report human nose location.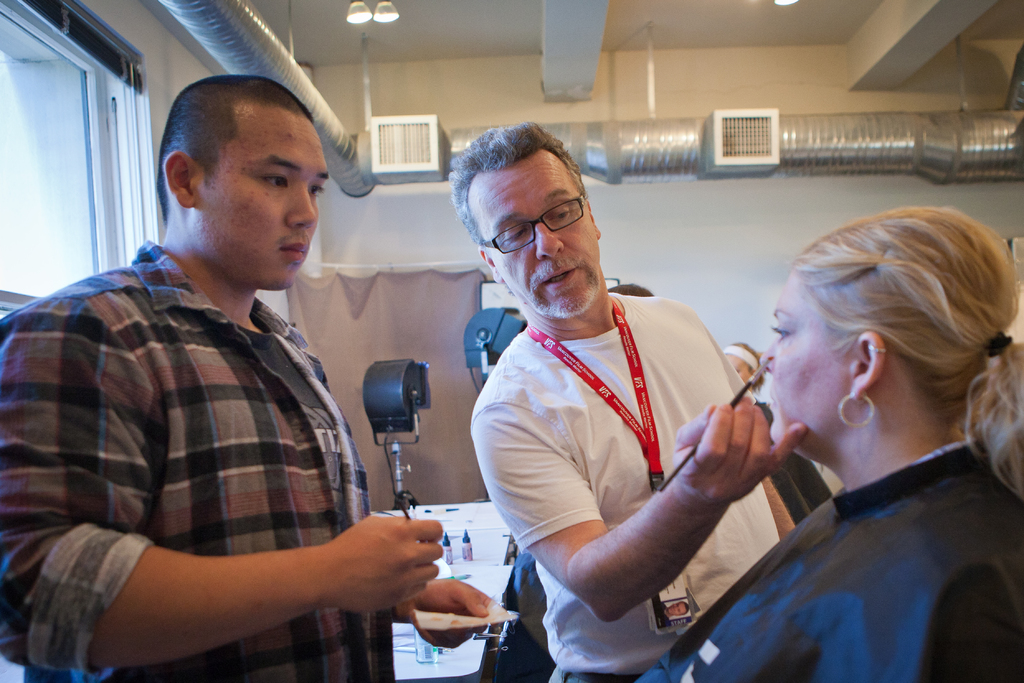
Report: (x1=758, y1=336, x2=775, y2=370).
